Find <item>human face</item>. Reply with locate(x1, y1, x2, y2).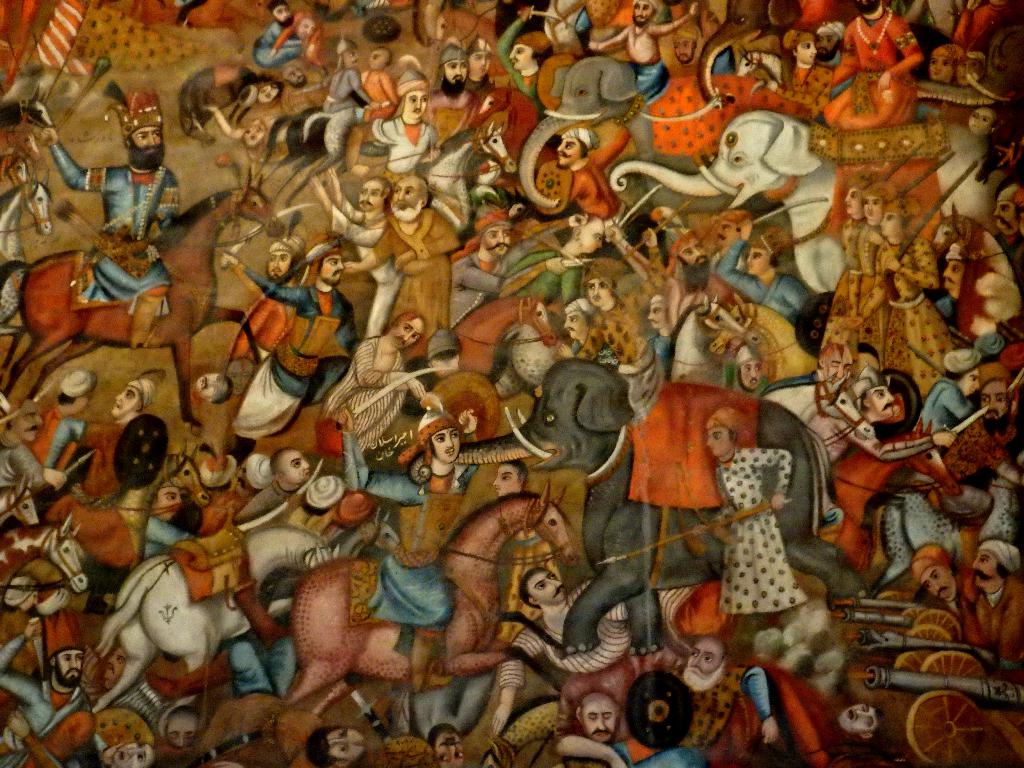
locate(740, 221, 753, 241).
